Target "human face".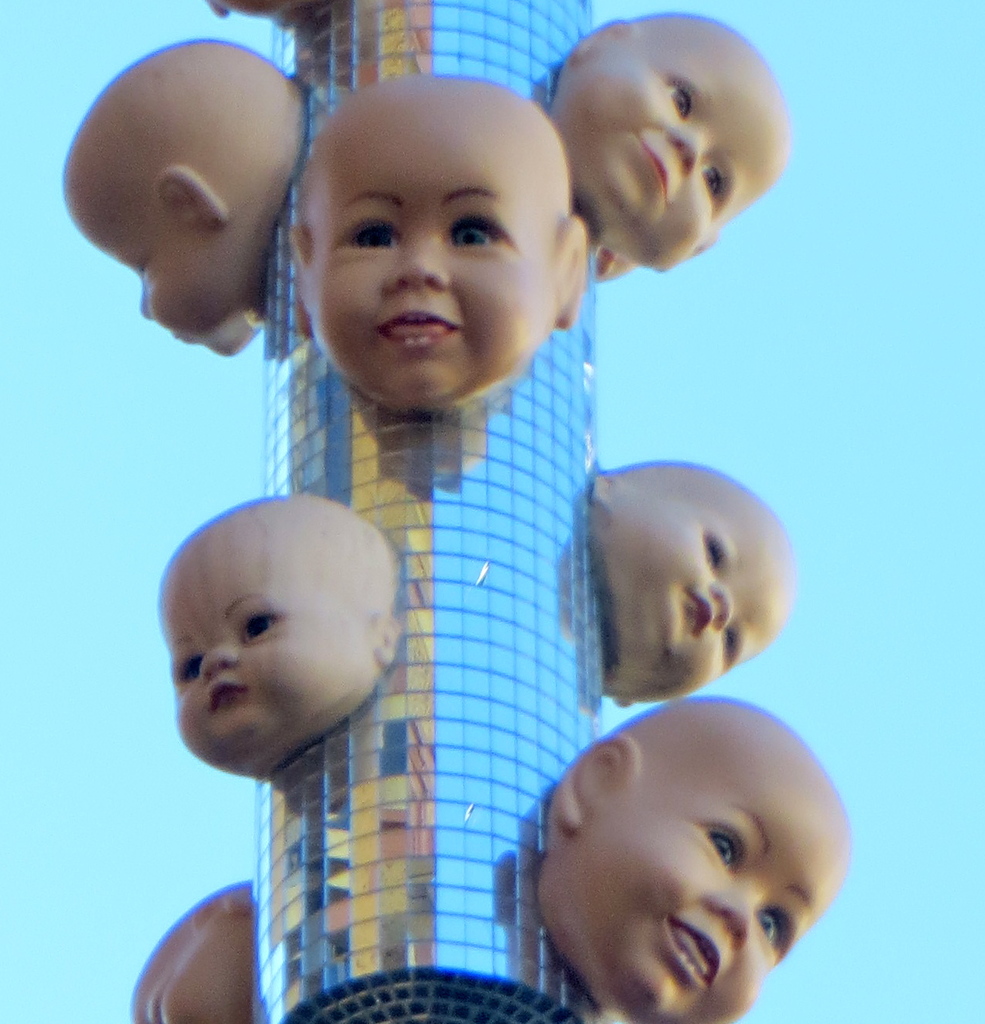
Target region: locate(606, 485, 771, 701).
